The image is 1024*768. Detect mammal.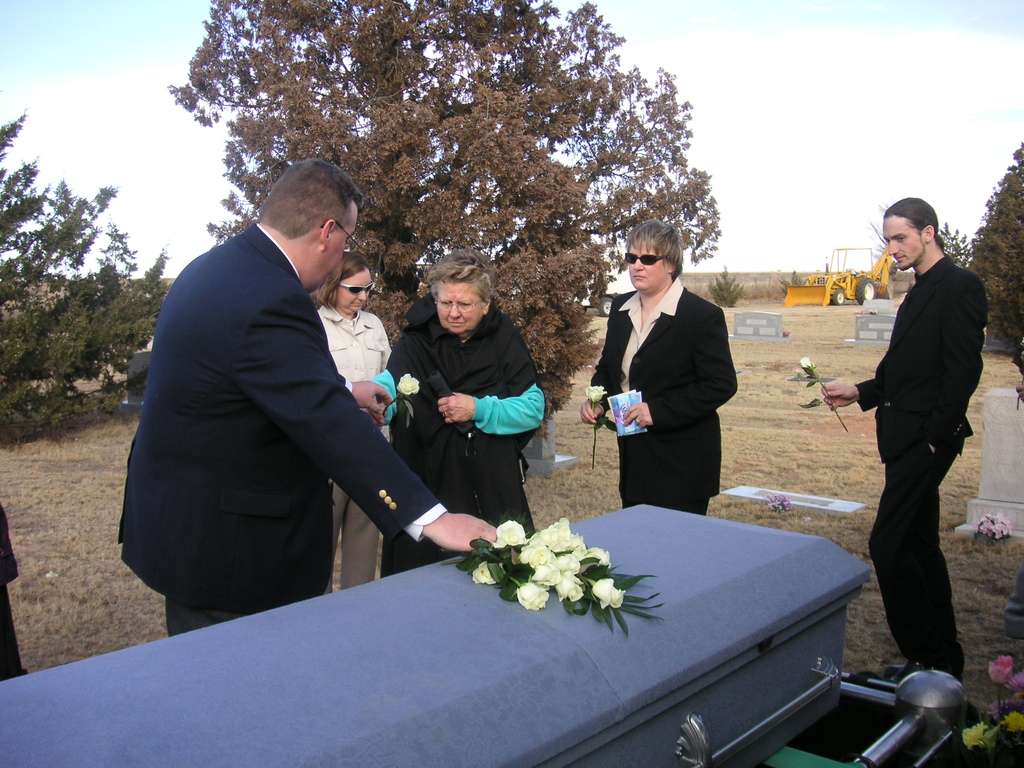
Detection: Rect(360, 245, 547, 580).
